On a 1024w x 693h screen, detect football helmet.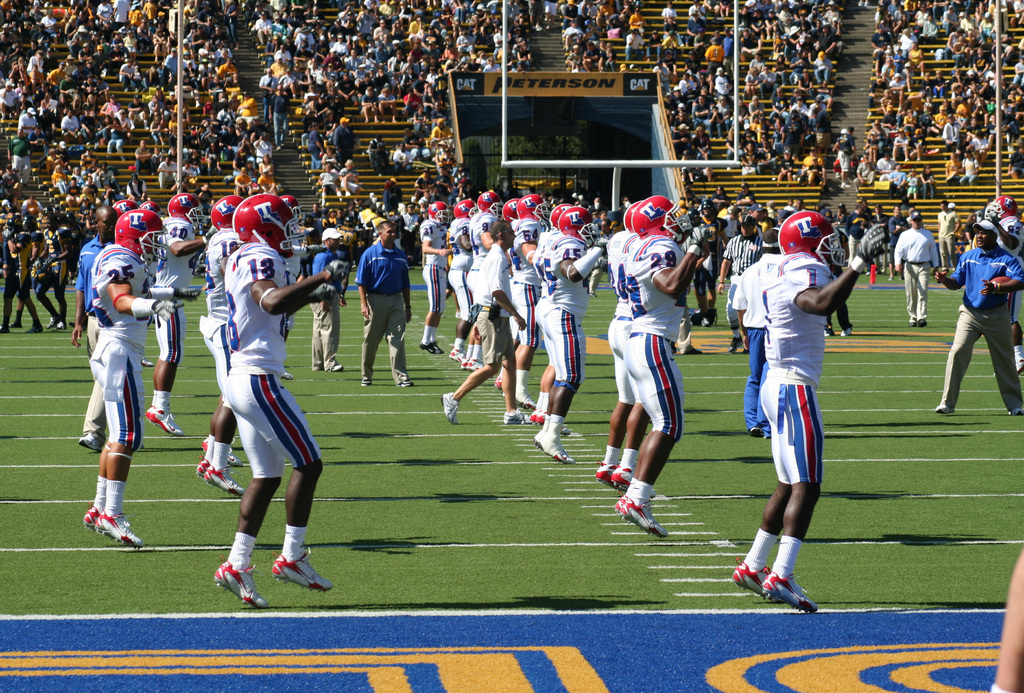
BBox(553, 204, 563, 229).
